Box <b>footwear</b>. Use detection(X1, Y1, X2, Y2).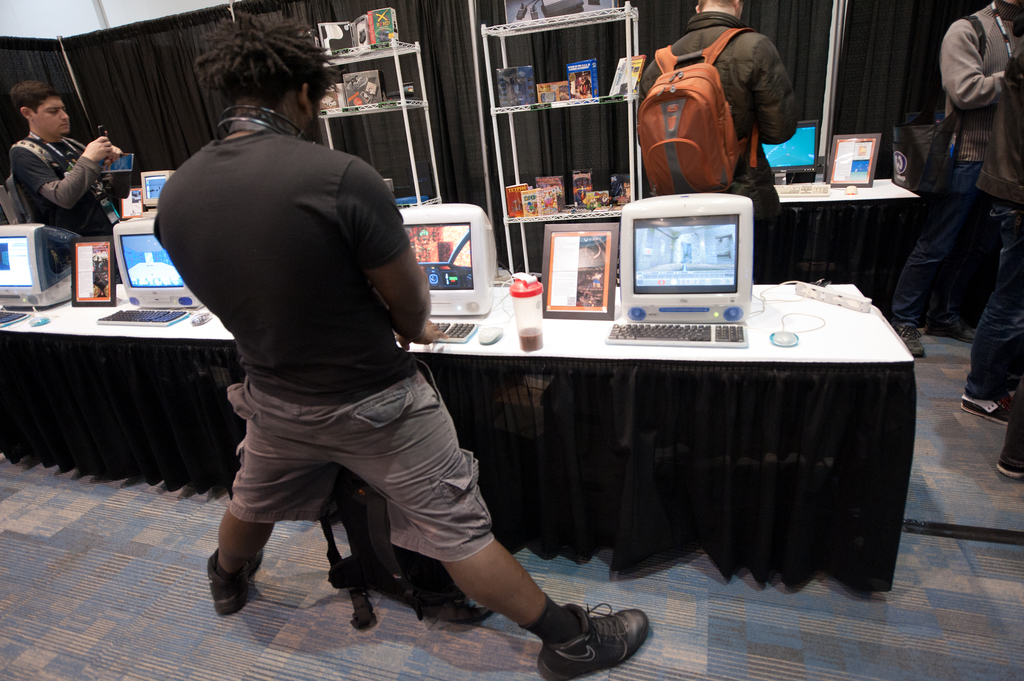
detection(992, 447, 1023, 482).
